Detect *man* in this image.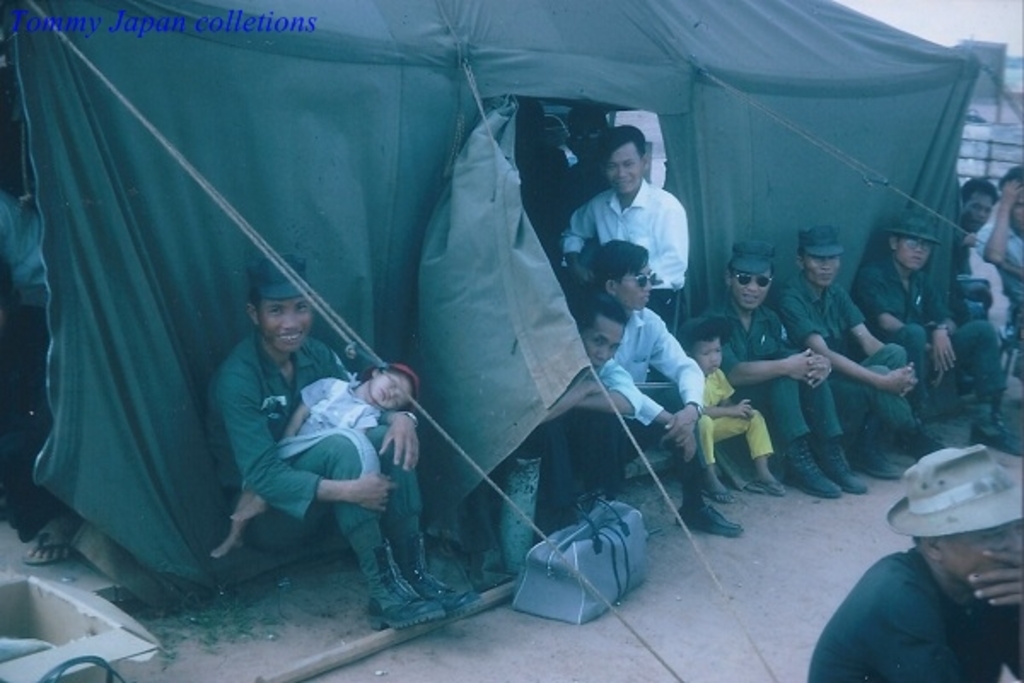
Detection: locate(985, 161, 1022, 287).
